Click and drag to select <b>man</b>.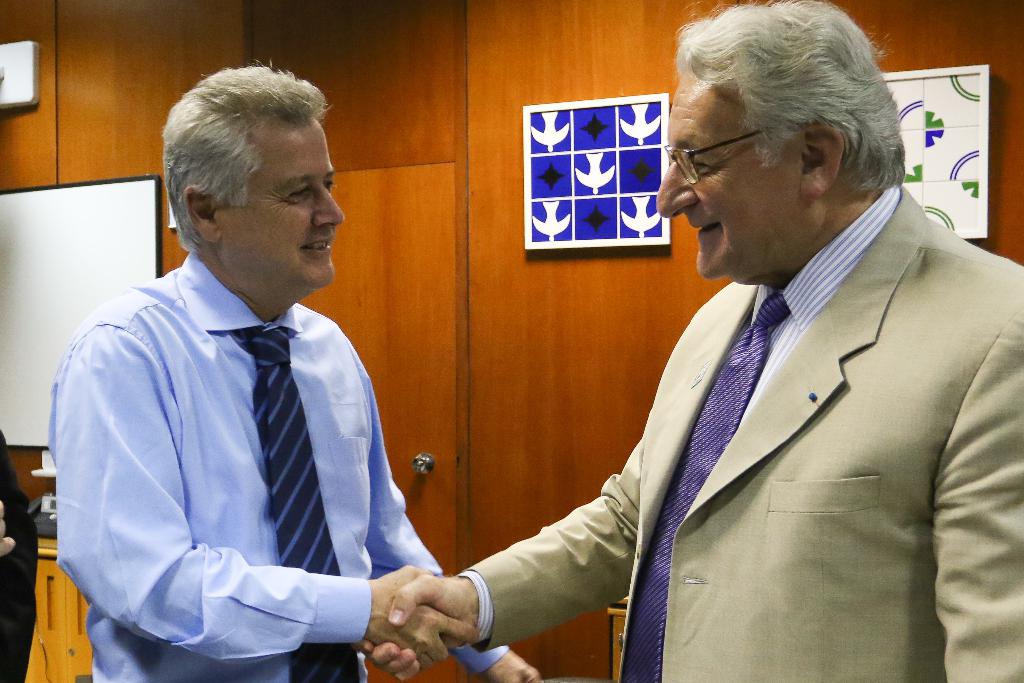
Selection: <bbox>355, 0, 1023, 682</bbox>.
